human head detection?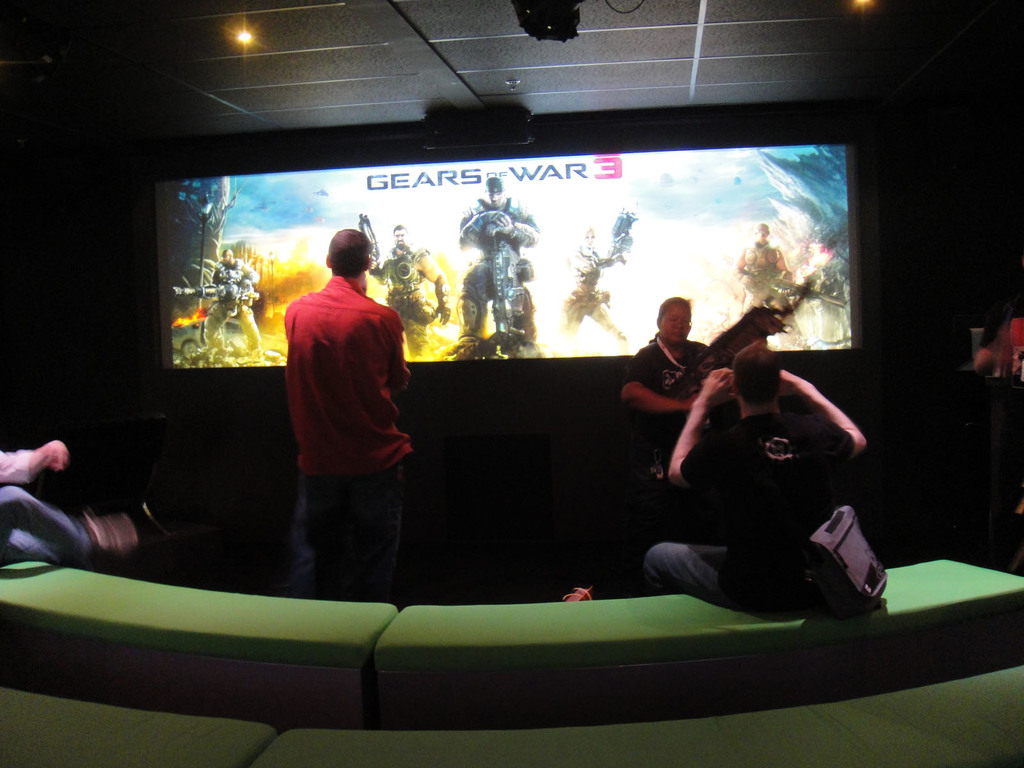
[393, 222, 407, 246]
